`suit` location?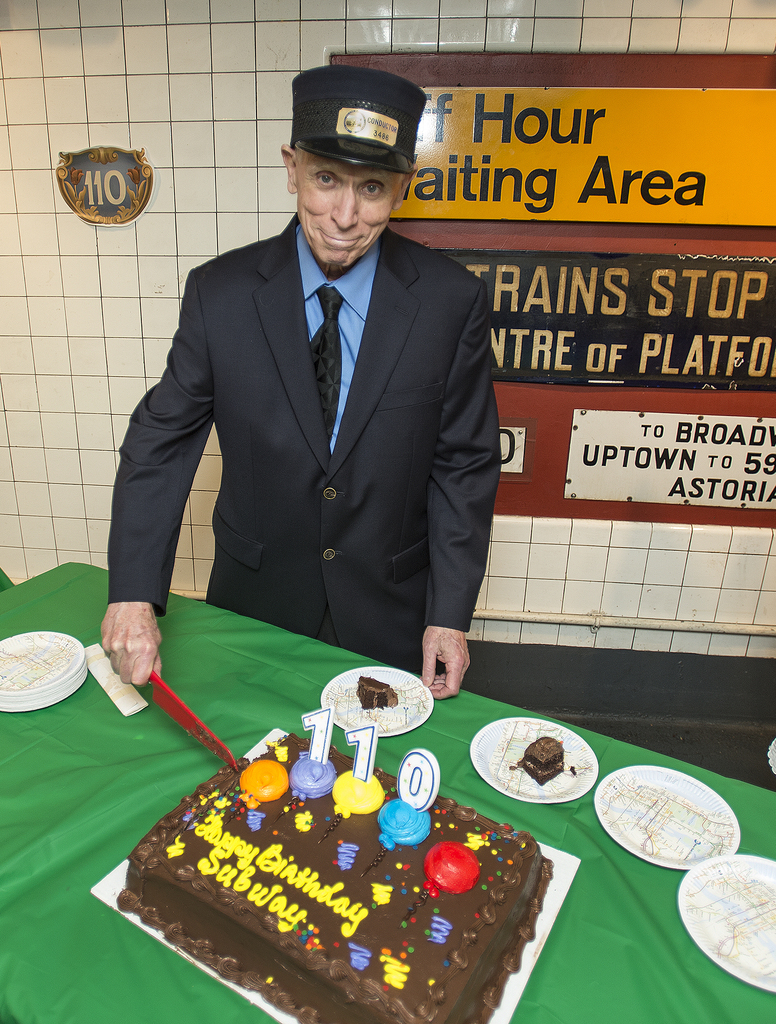
bbox=(147, 229, 516, 713)
